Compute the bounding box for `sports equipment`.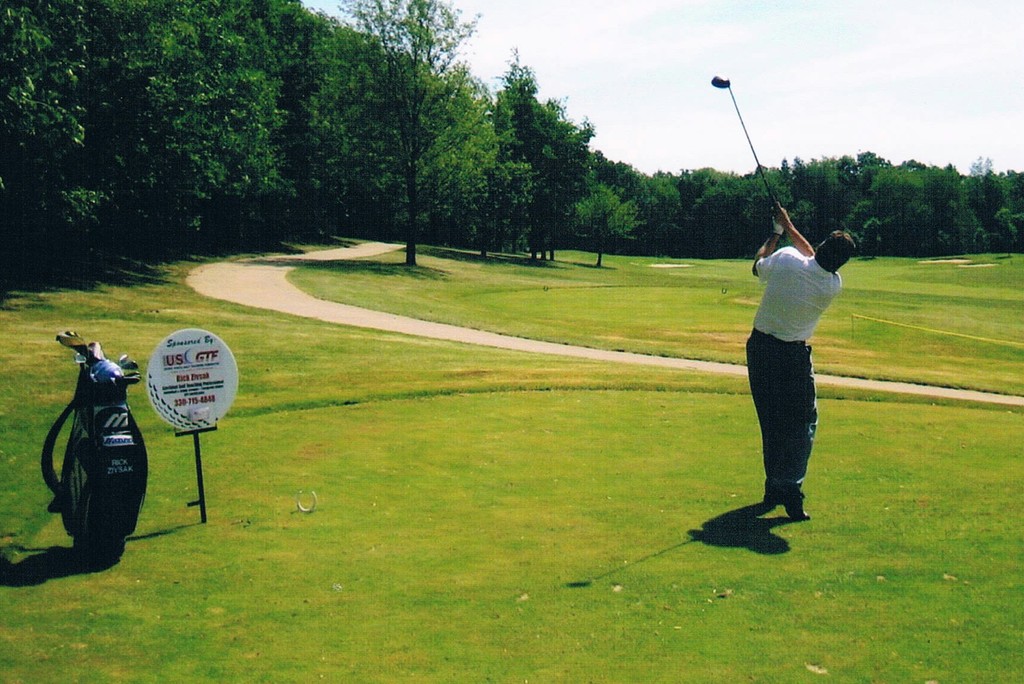
(709,73,790,231).
